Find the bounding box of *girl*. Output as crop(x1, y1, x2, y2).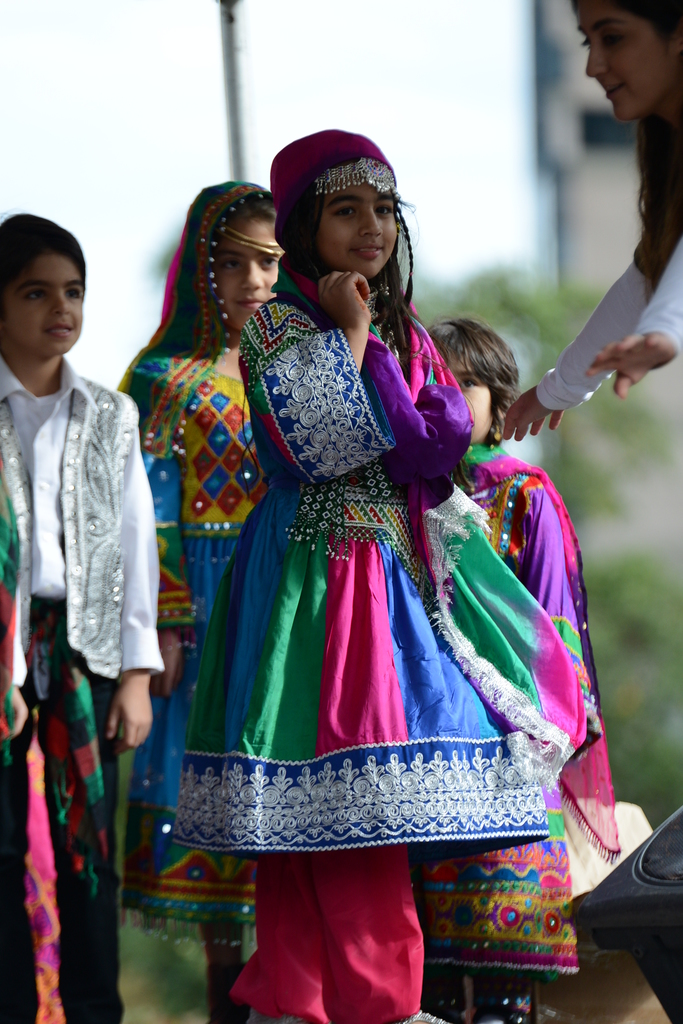
crop(112, 180, 287, 1023).
